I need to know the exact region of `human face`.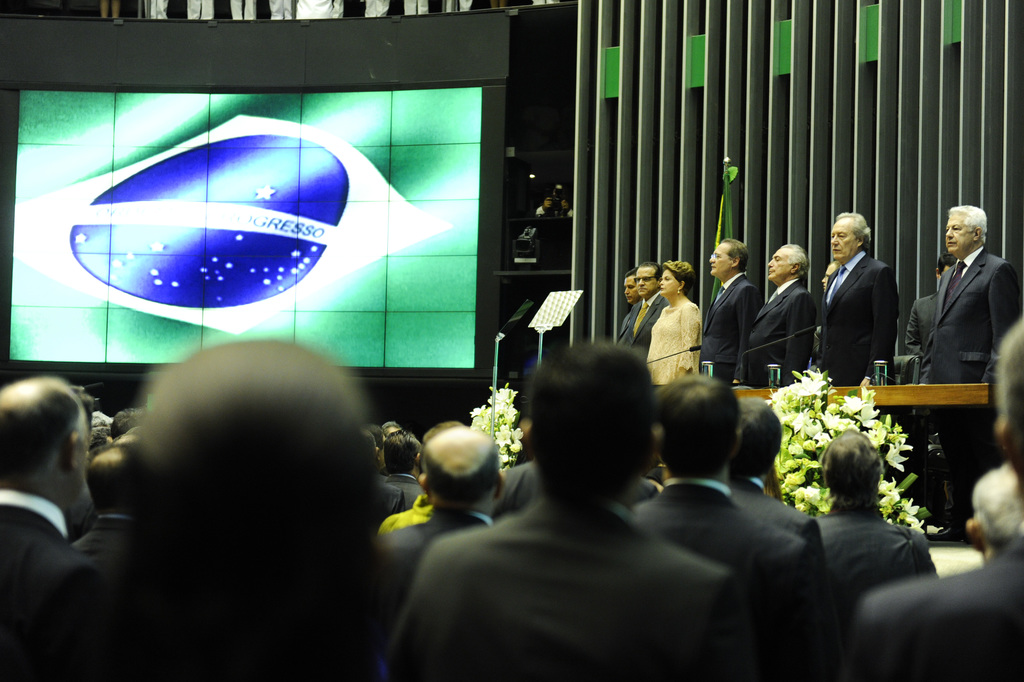
Region: [left=637, top=268, right=655, bottom=299].
